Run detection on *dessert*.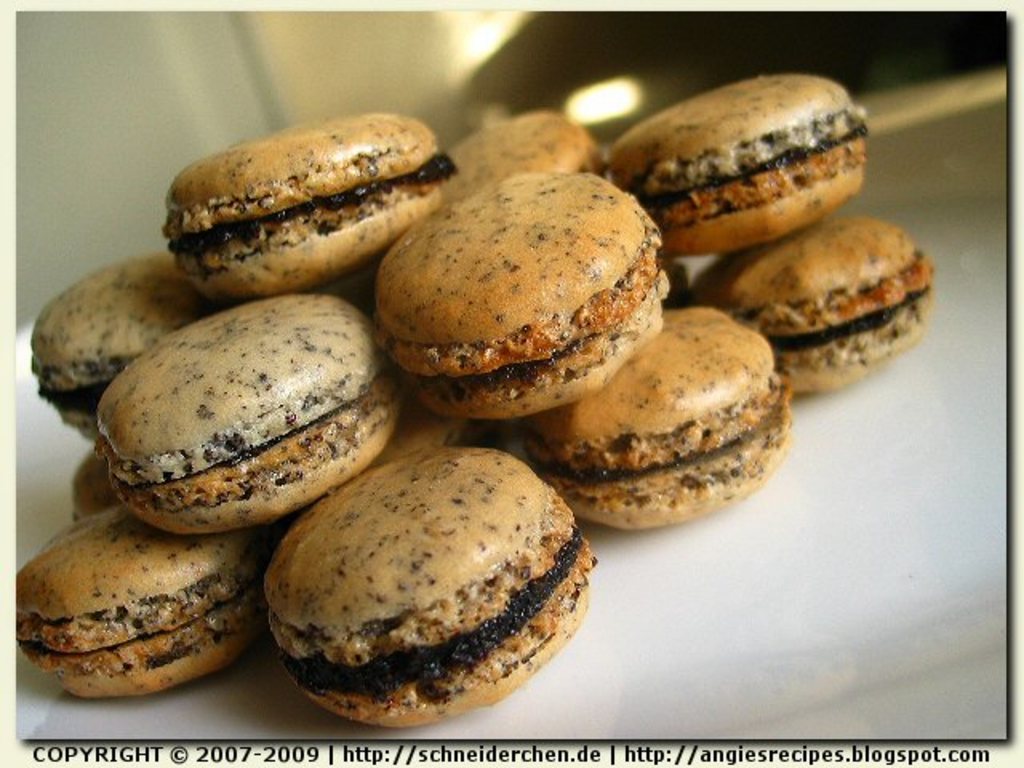
Result: rect(22, 510, 267, 701).
